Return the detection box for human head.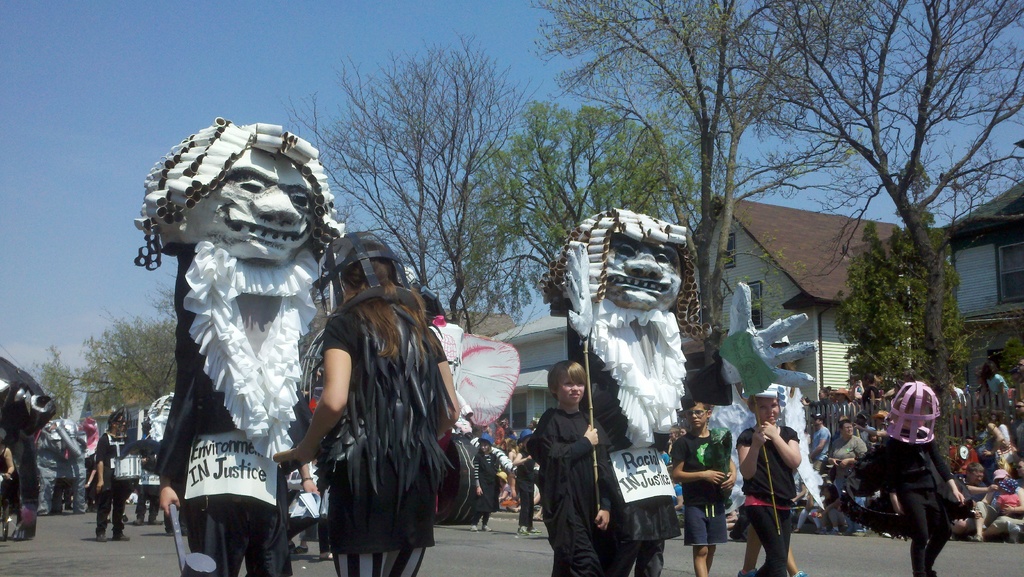
rect(981, 361, 996, 380).
